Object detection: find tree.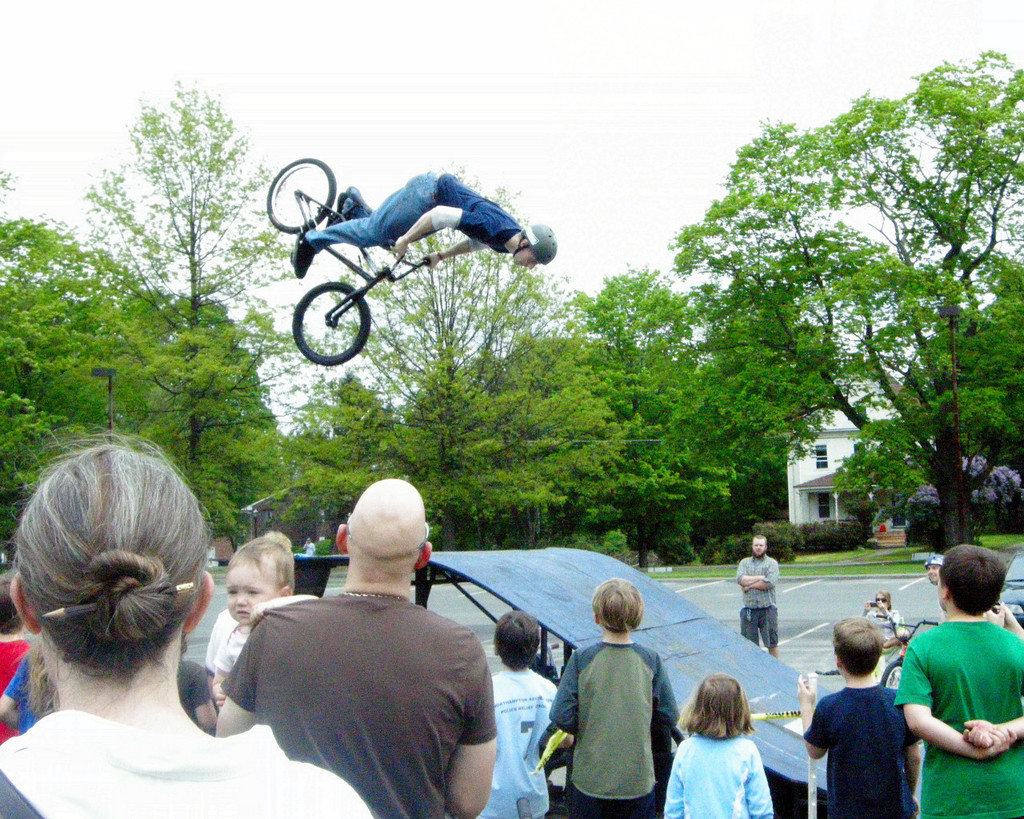
region(829, 256, 1023, 507).
